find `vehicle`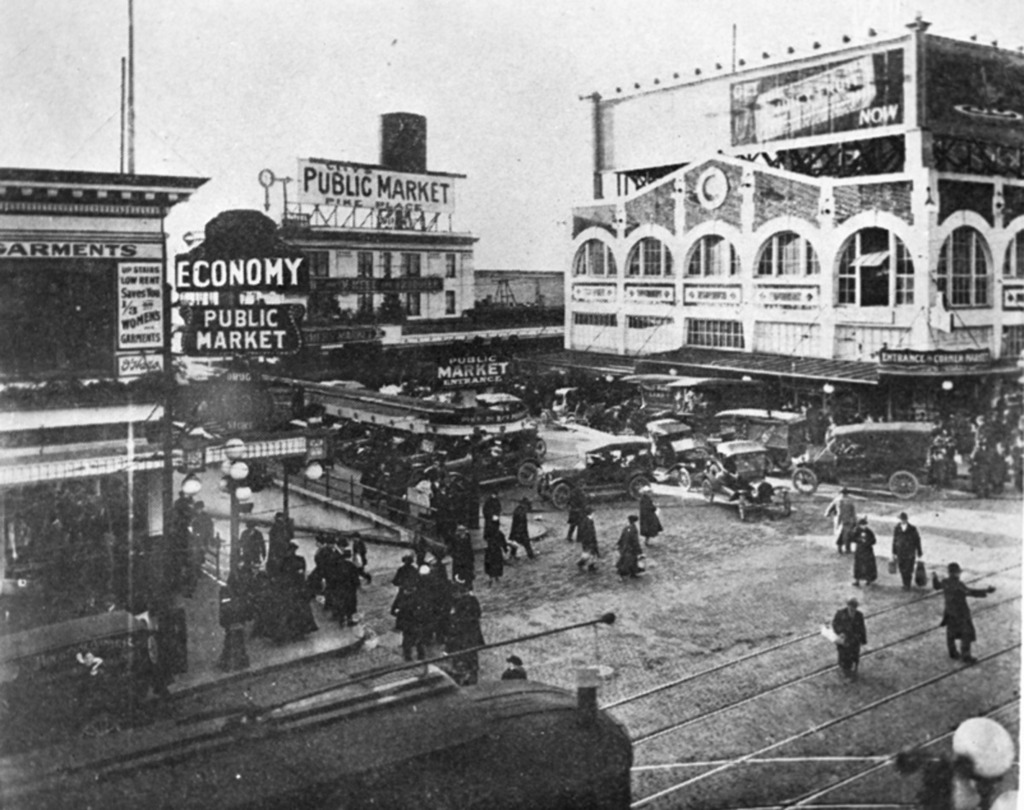
700,441,788,522
